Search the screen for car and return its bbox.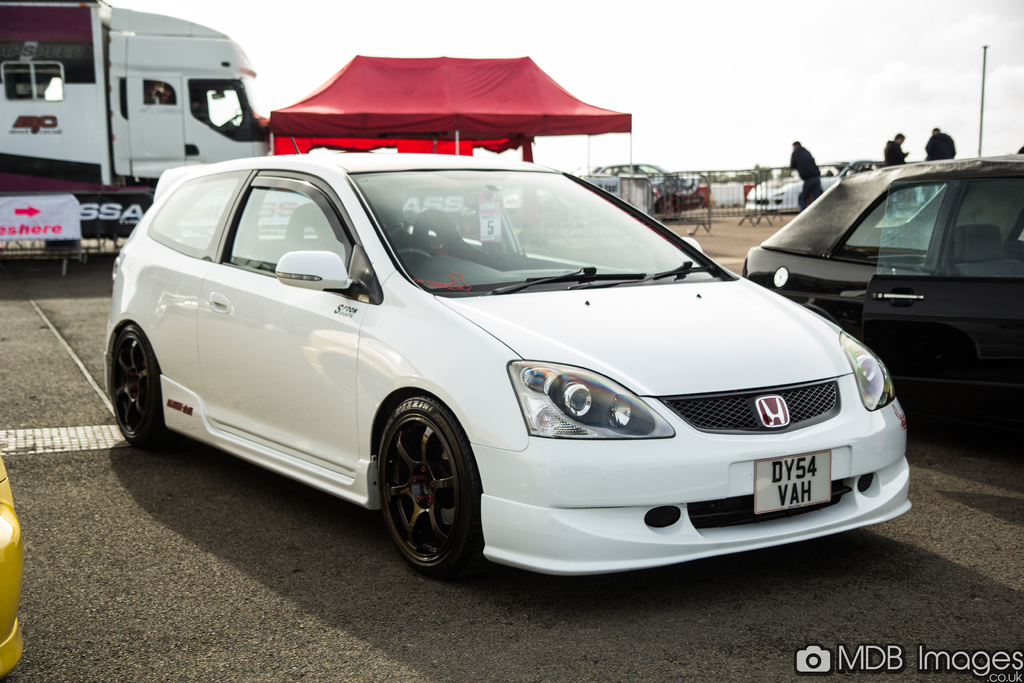
Found: l=747, t=161, r=1020, b=414.
